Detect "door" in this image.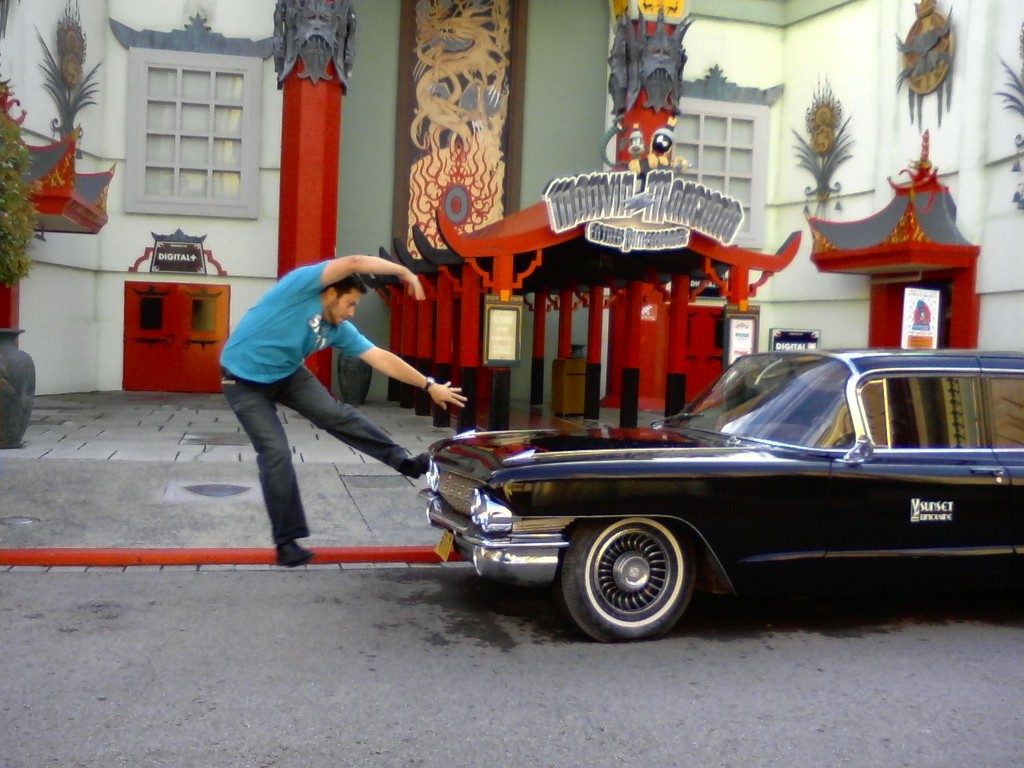
Detection: {"x1": 182, "y1": 282, "x2": 230, "y2": 392}.
